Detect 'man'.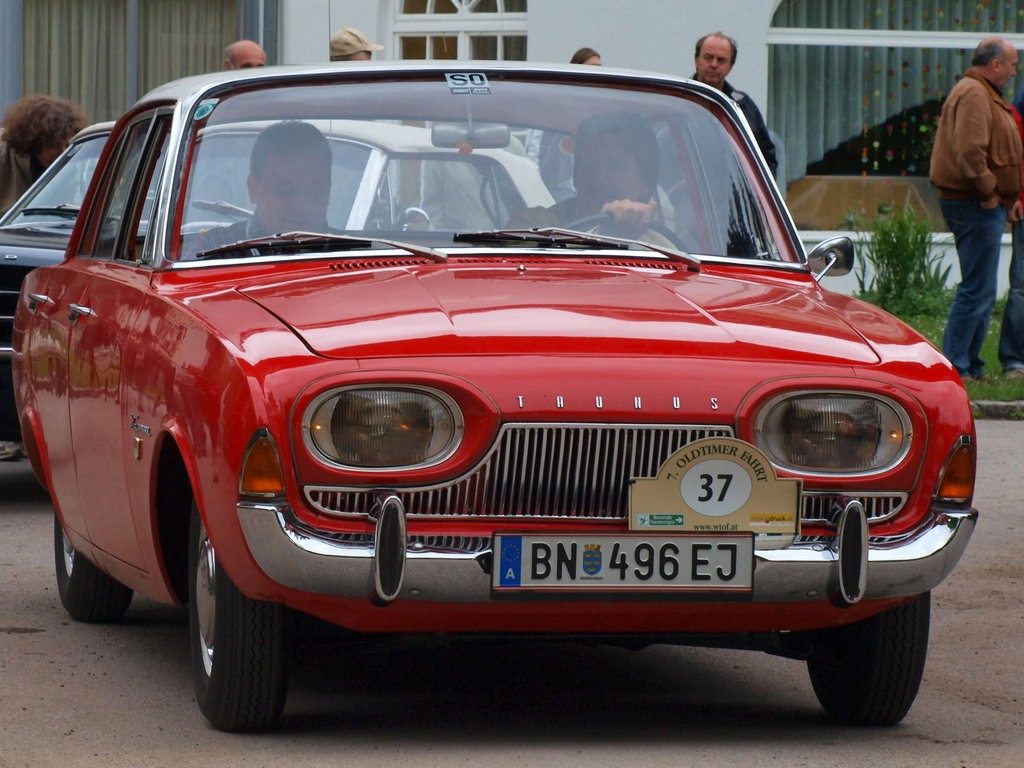
Detected at bbox=[225, 39, 265, 73].
